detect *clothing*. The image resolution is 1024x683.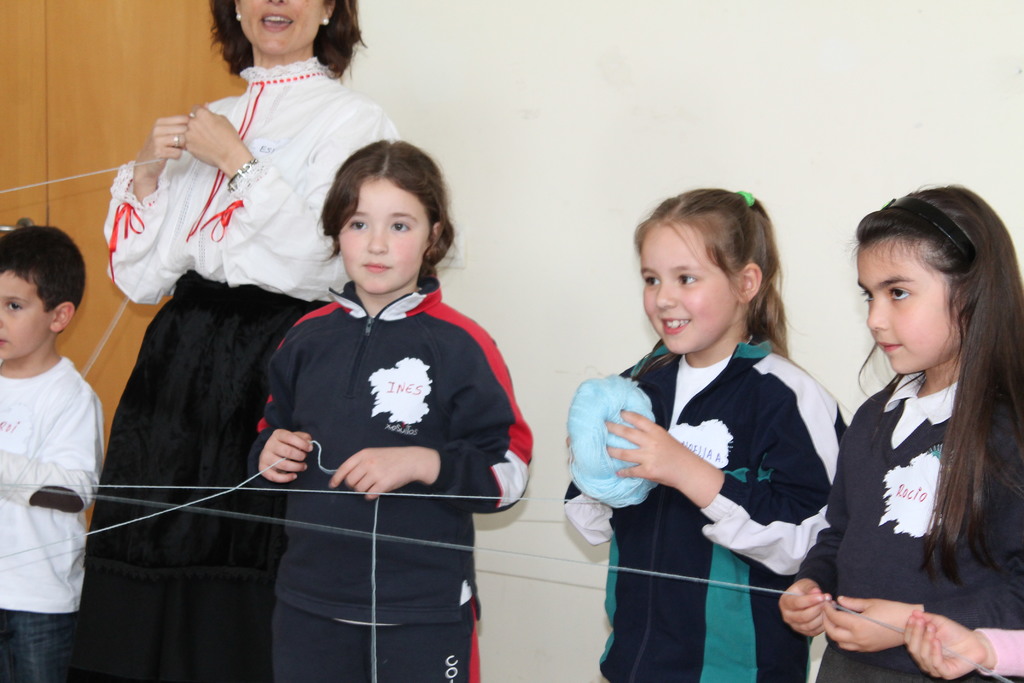
x1=82 y1=55 x2=397 y2=682.
